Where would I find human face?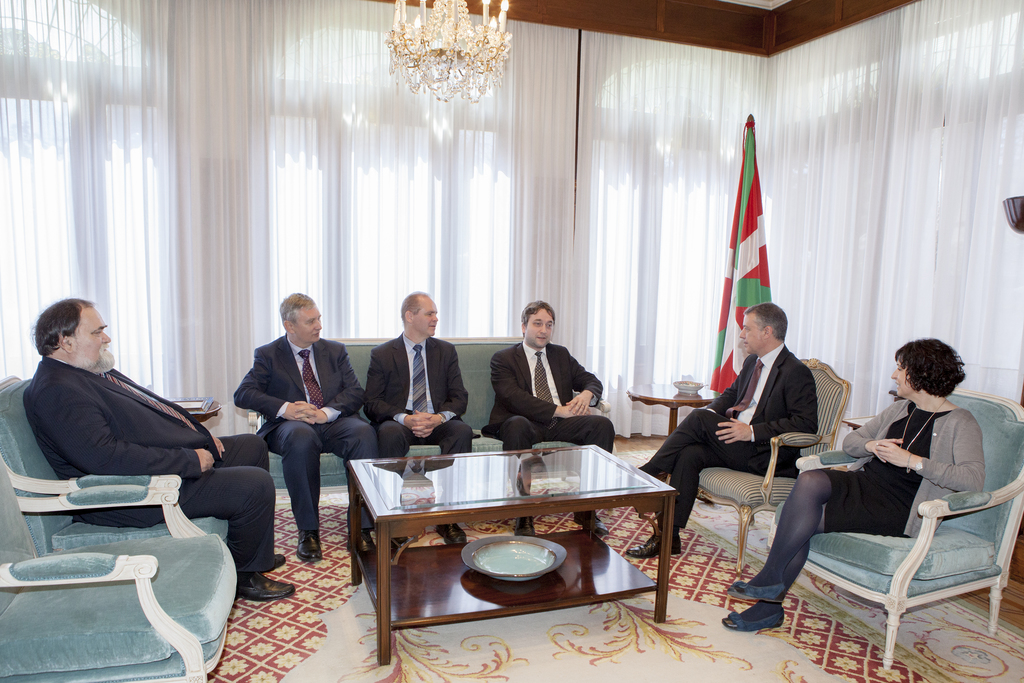
At l=301, t=309, r=323, b=336.
